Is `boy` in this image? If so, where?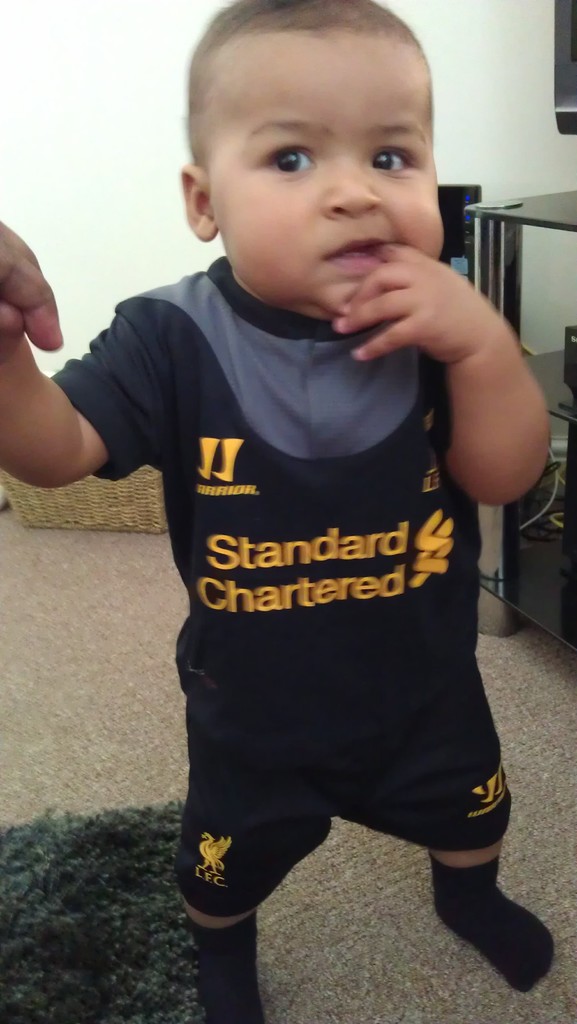
Yes, at {"left": 0, "top": 0, "right": 557, "bottom": 1023}.
